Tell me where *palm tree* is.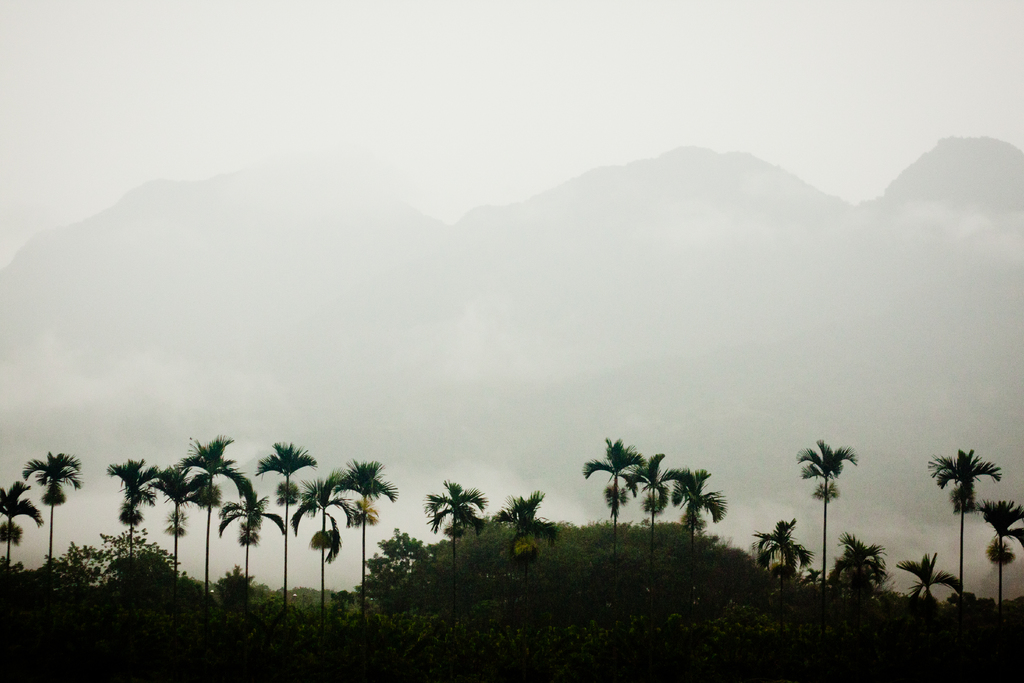
*palm tree* is at (223,475,287,593).
